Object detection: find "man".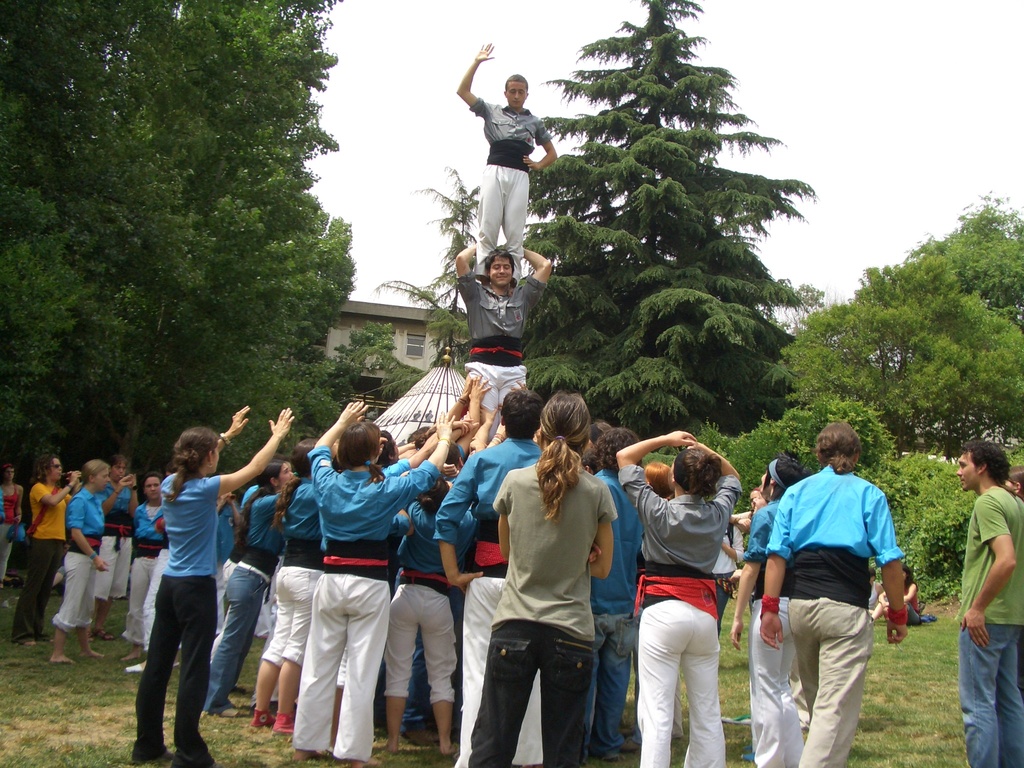
{"x1": 953, "y1": 442, "x2": 1023, "y2": 767}.
